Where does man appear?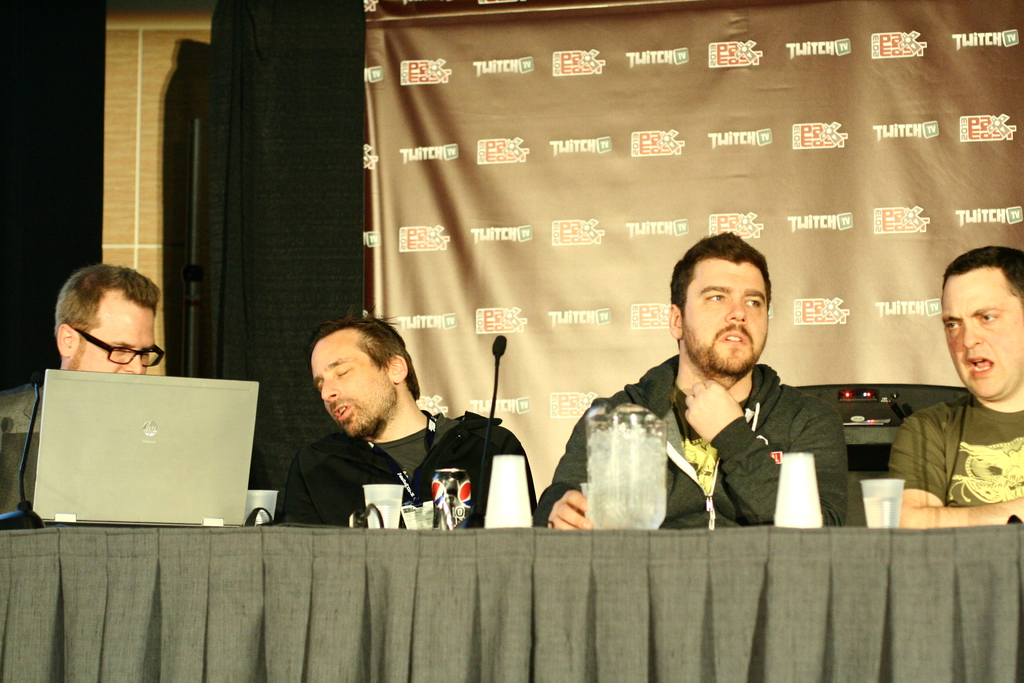
Appears at crop(0, 258, 170, 531).
